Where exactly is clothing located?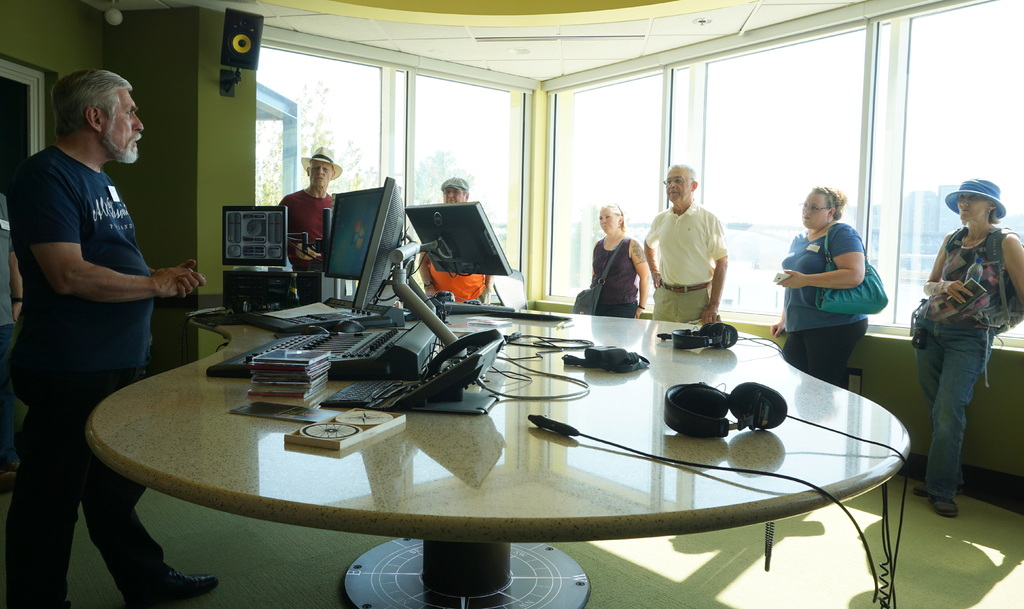
Its bounding box is {"left": 0, "top": 144, "right": 175, "bottom": 608}.
